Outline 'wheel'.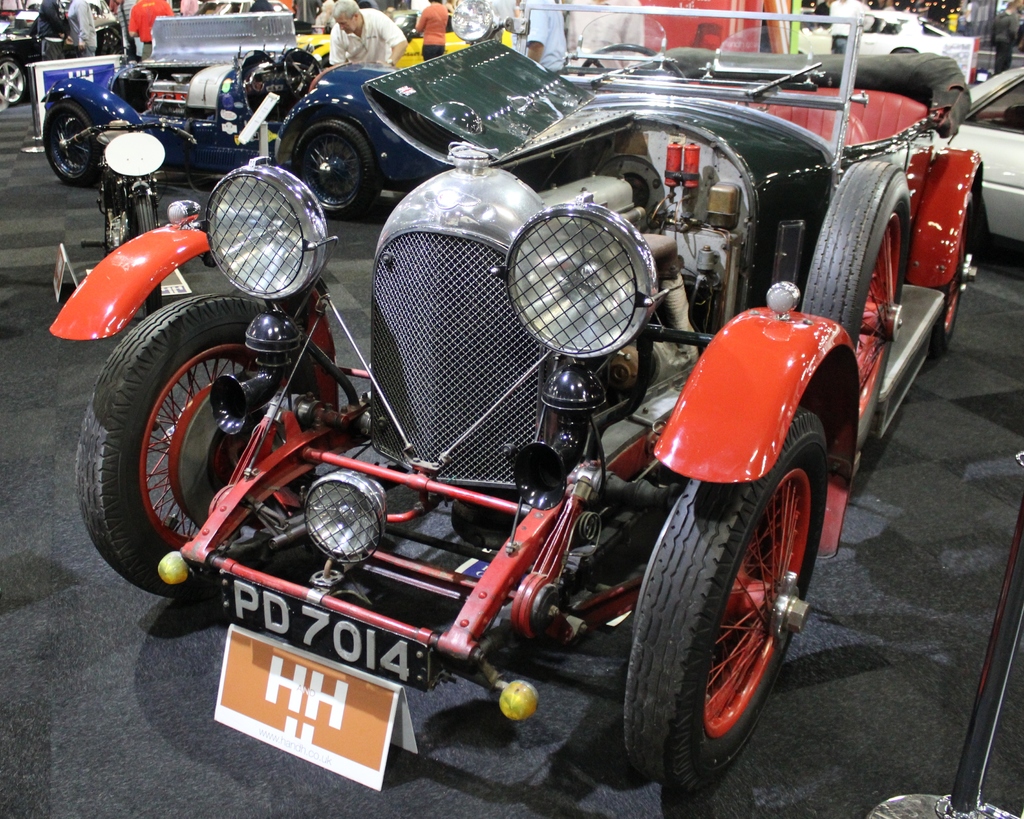
Outline: [292, 119, 382, 222].
